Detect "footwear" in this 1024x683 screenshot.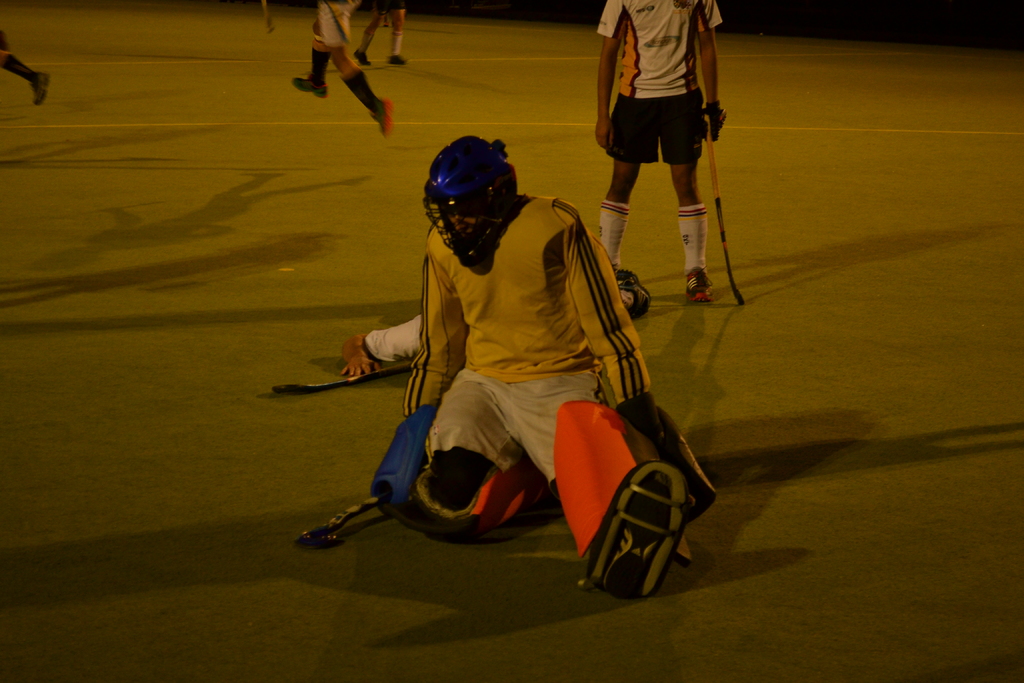
Detection: 601, 456, 675, 607.
